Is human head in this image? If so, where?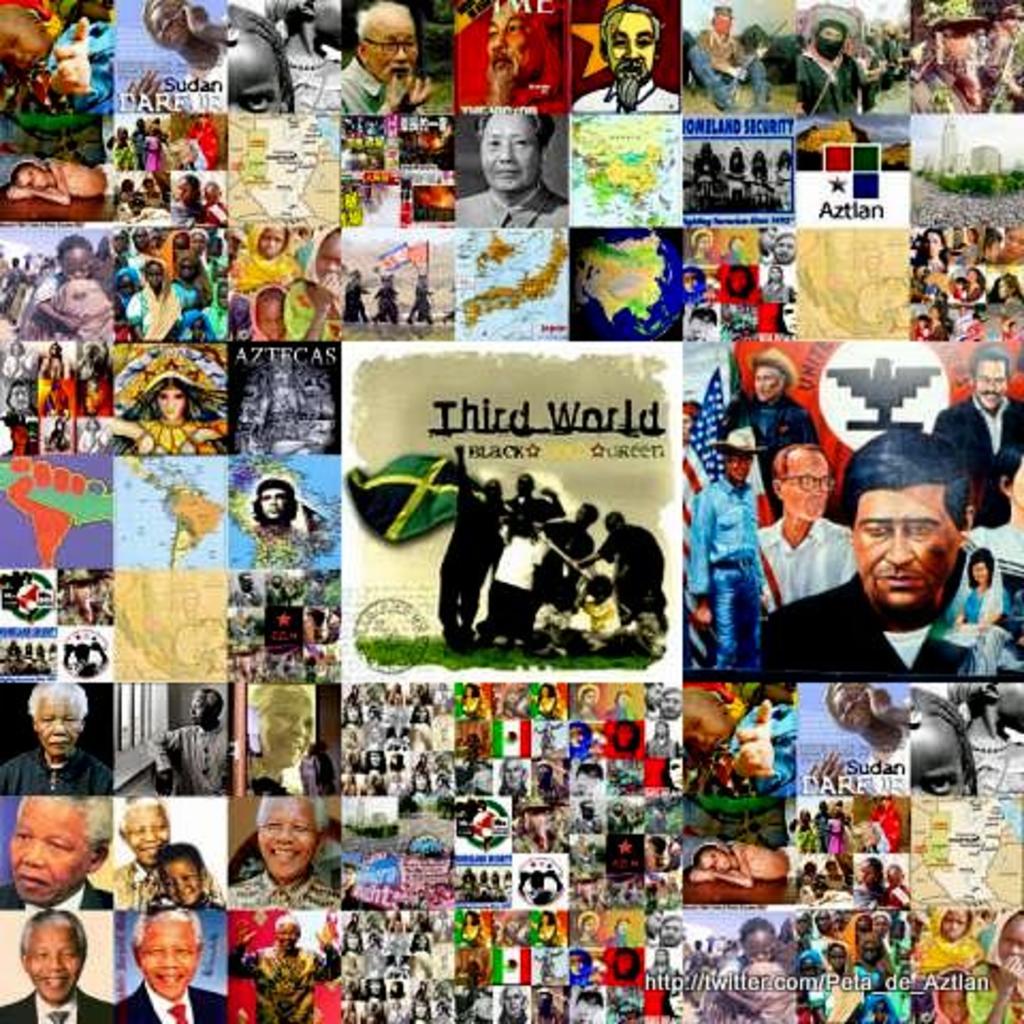
Yes, at 132 911 207 992.
